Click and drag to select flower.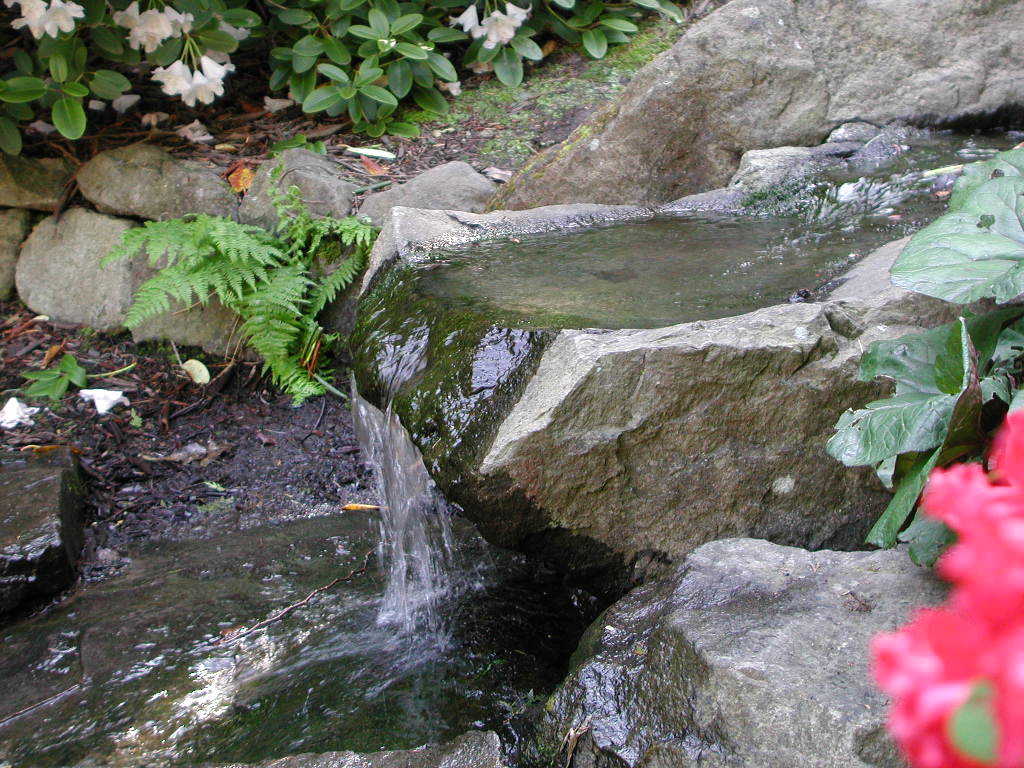
Selection: box(204, 54, 237, 88).
